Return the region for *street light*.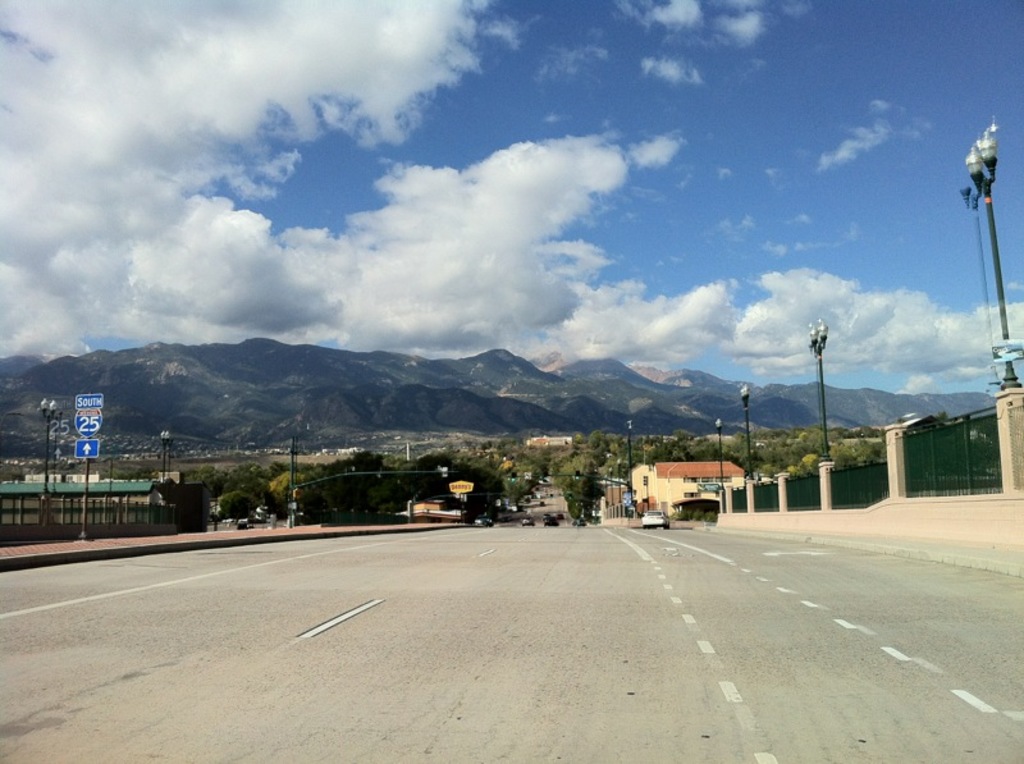
box=[742, 385, 750, 481].
